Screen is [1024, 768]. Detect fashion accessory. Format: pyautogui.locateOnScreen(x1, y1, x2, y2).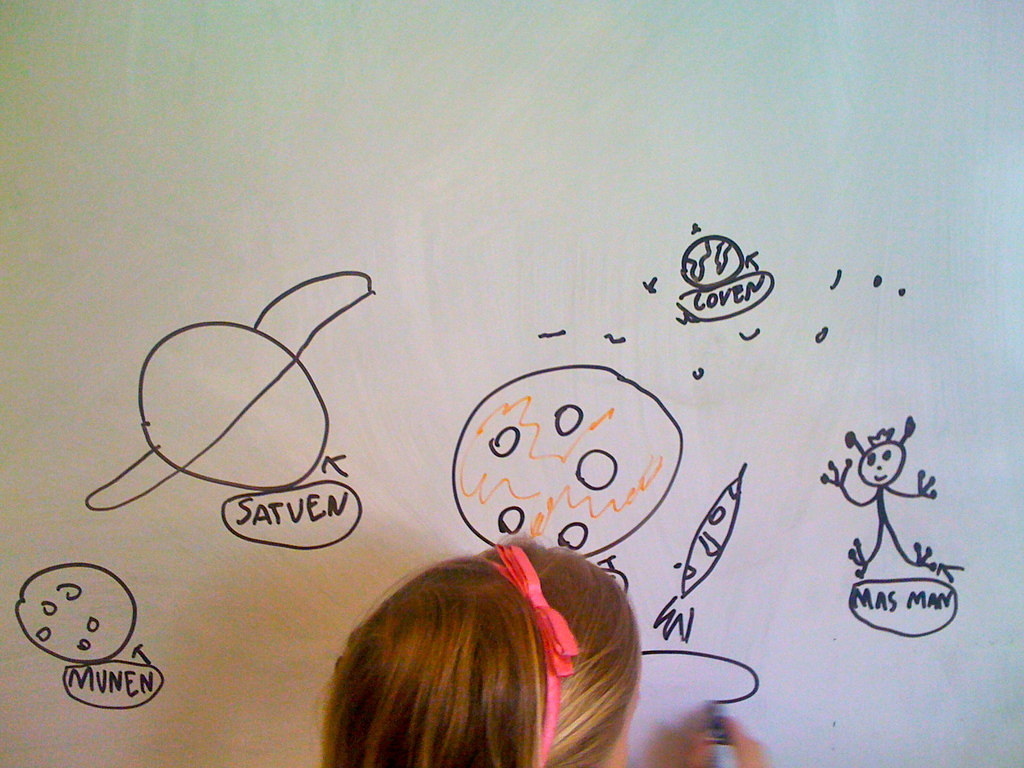
pyautogui.locateOnScreen(441, 538, 586, 767).
